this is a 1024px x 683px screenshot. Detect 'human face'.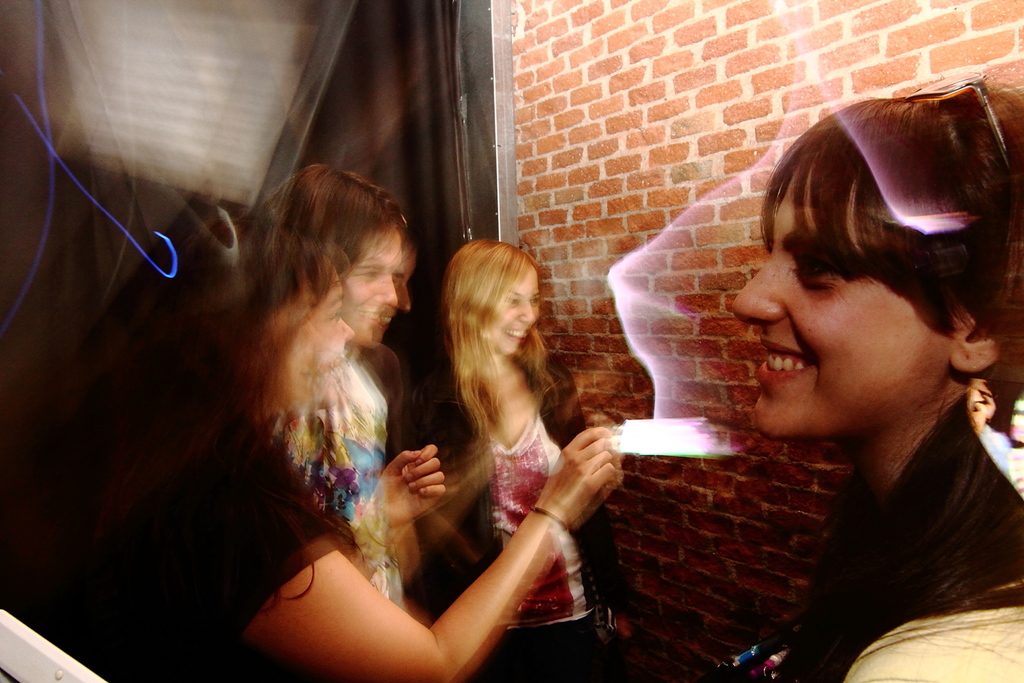
pyautogui.locateOnScreen(726, 157, 961, 434).
